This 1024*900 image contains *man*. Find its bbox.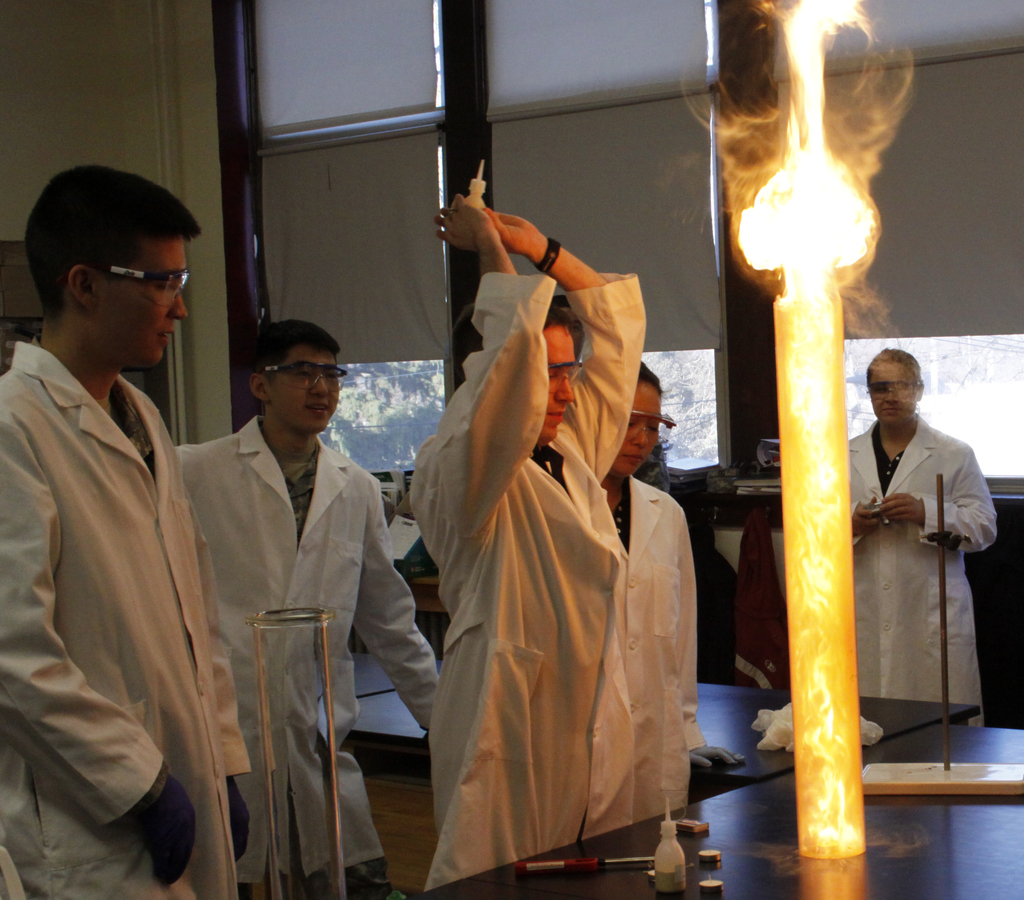
(left=175, top=319, right=446, bottom=899).
